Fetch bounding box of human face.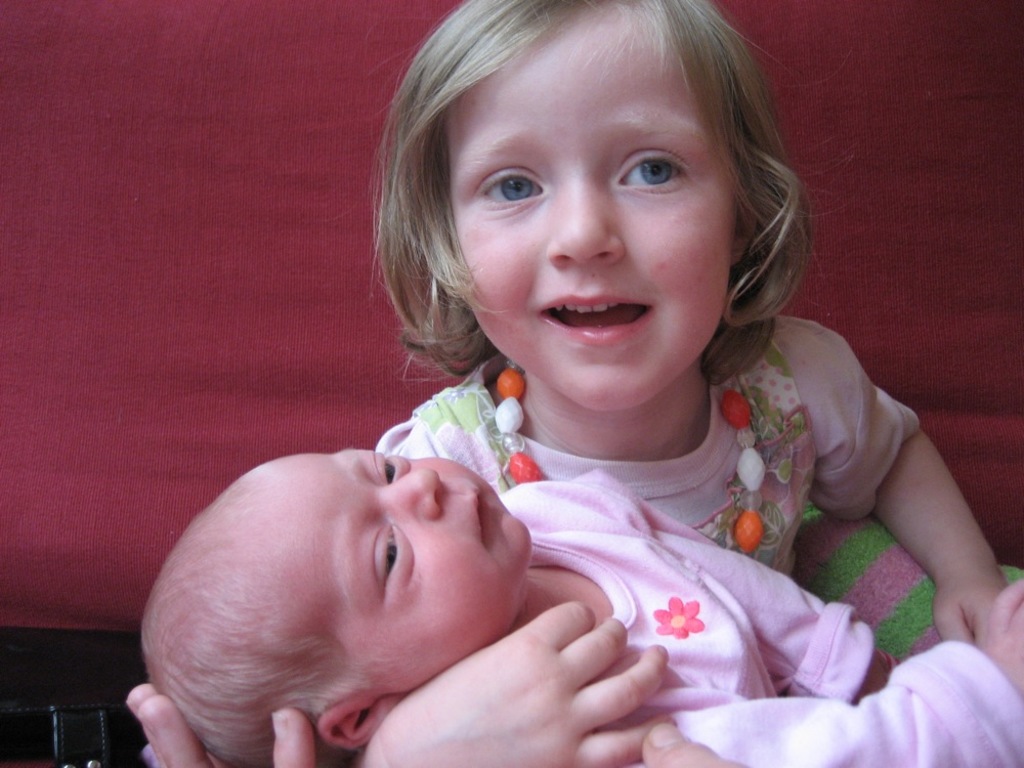
Bbox: 291,449,530,689.
